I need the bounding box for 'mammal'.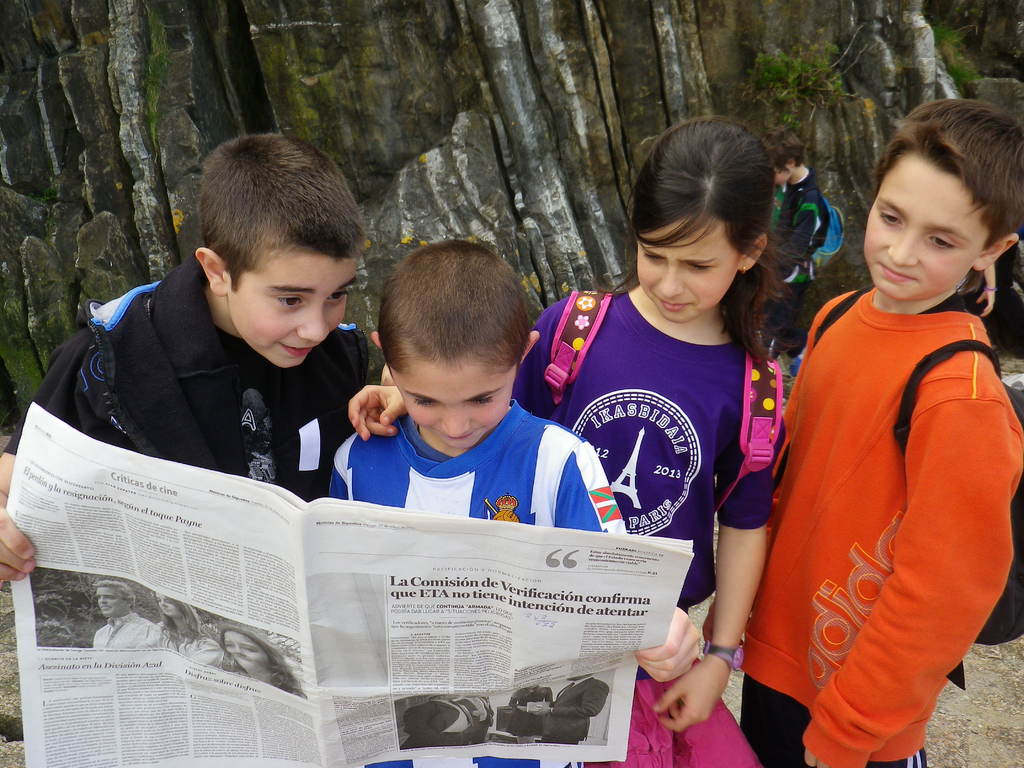
Here it is: (left=397, top=691, right=483, bottom=749).
